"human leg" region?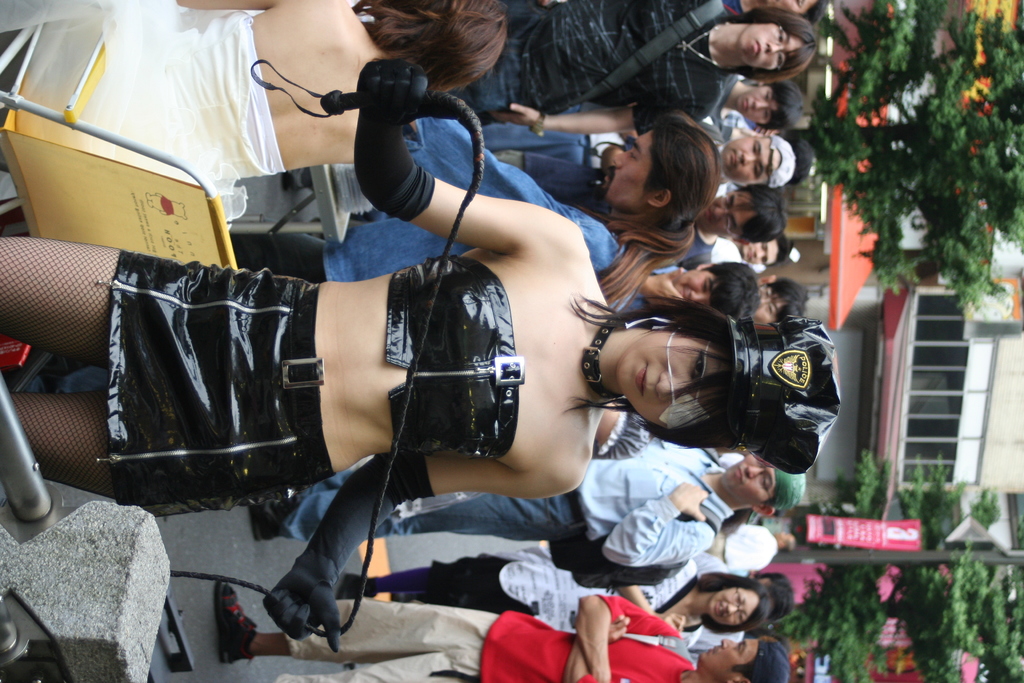
[271,649,483,682]
